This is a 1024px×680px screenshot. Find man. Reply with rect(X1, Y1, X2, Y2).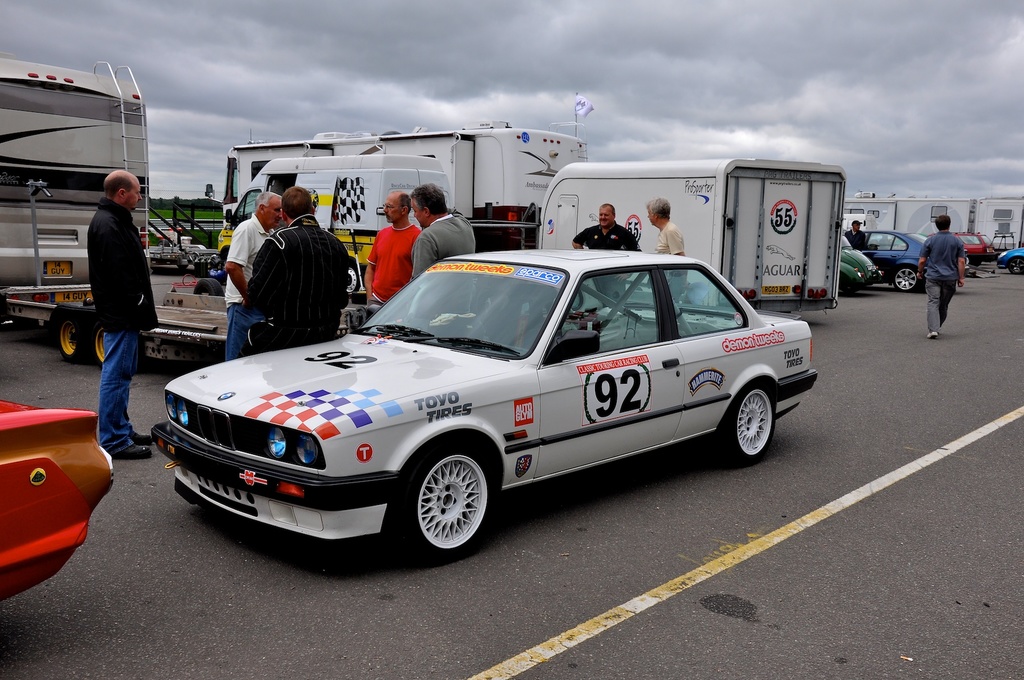
rect(406, 182, 477, 320).
